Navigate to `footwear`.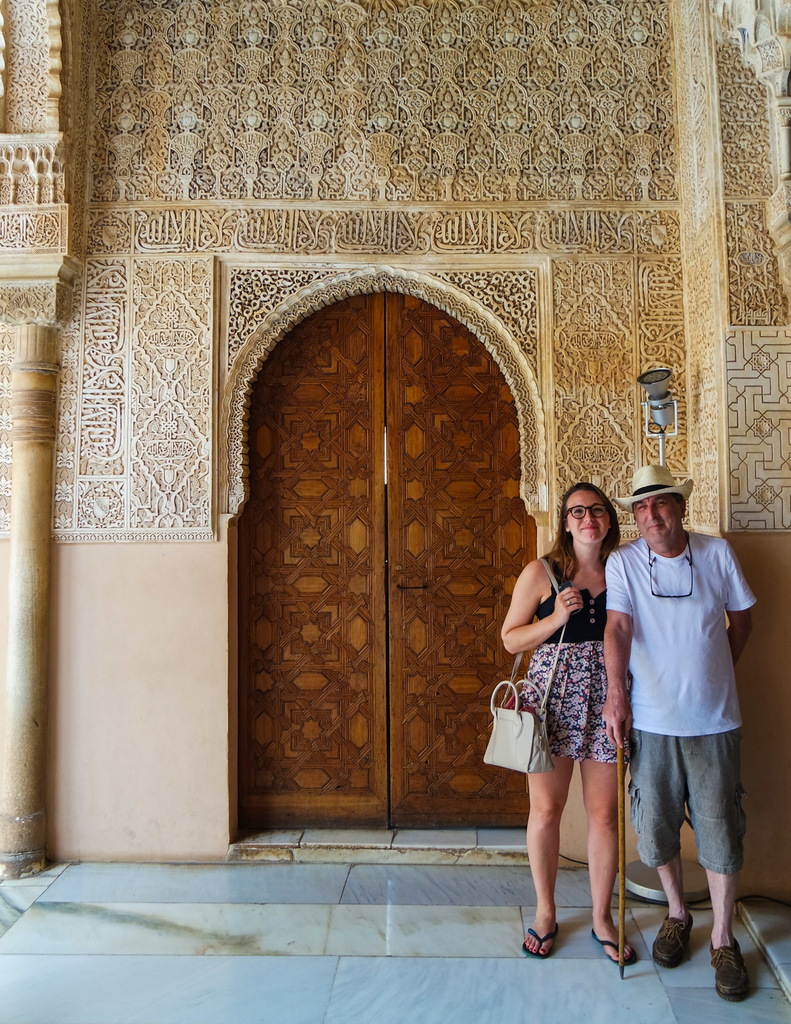
Navigation target: (x1=589, y1=931, x2=638, y2=973).
